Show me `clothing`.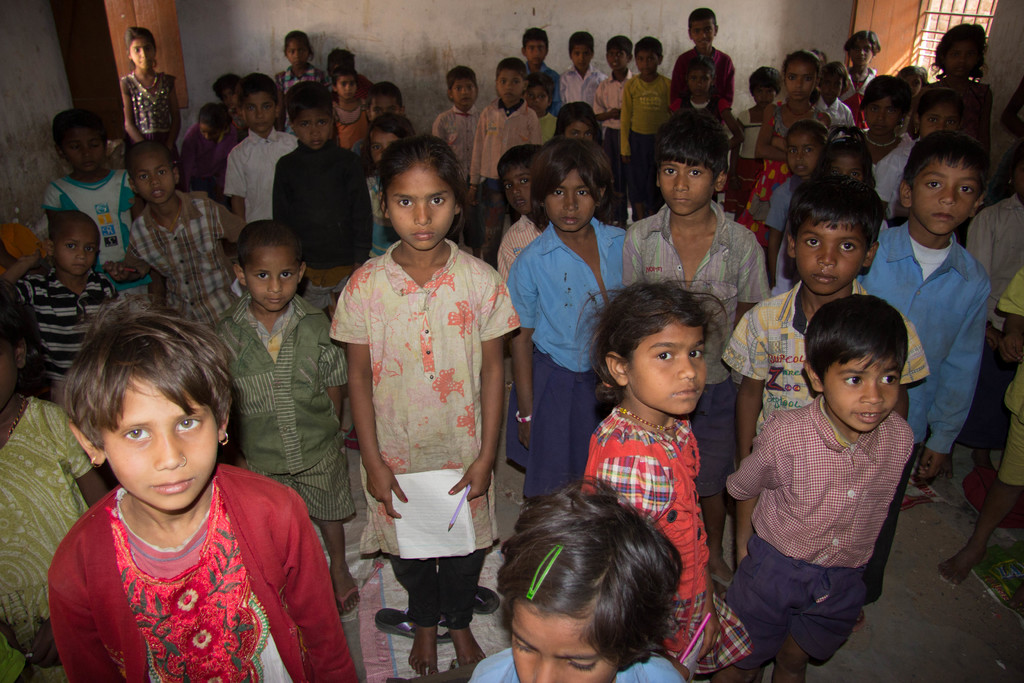
`clothing` is here: rect(31, 474, 319, 670).
